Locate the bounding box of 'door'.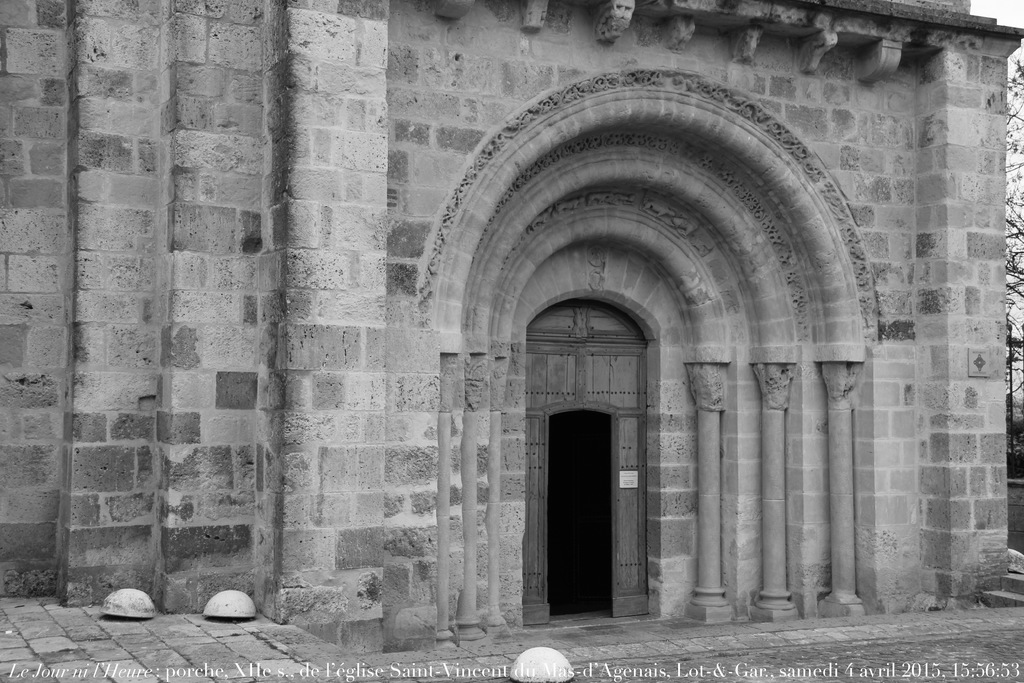
Bounding box: <bbox>528, 302, 647, 618</bbox>.
